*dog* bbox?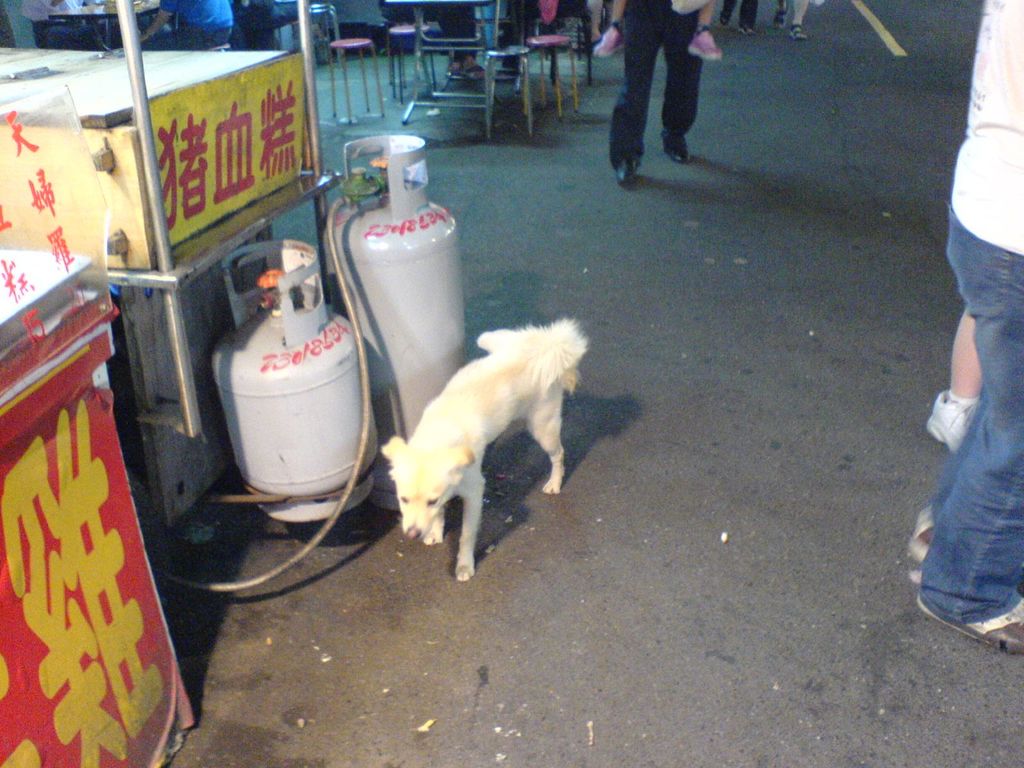
Rect(380, 317, 589, 582)
